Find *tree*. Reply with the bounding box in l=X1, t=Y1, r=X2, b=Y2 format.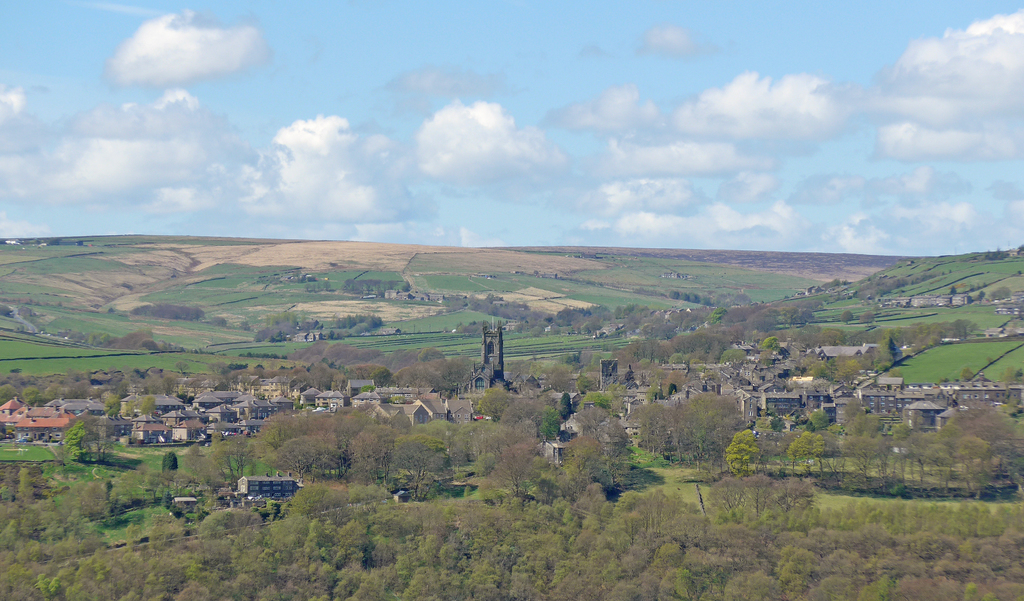
l=101, t=479, r=127, b=529.
